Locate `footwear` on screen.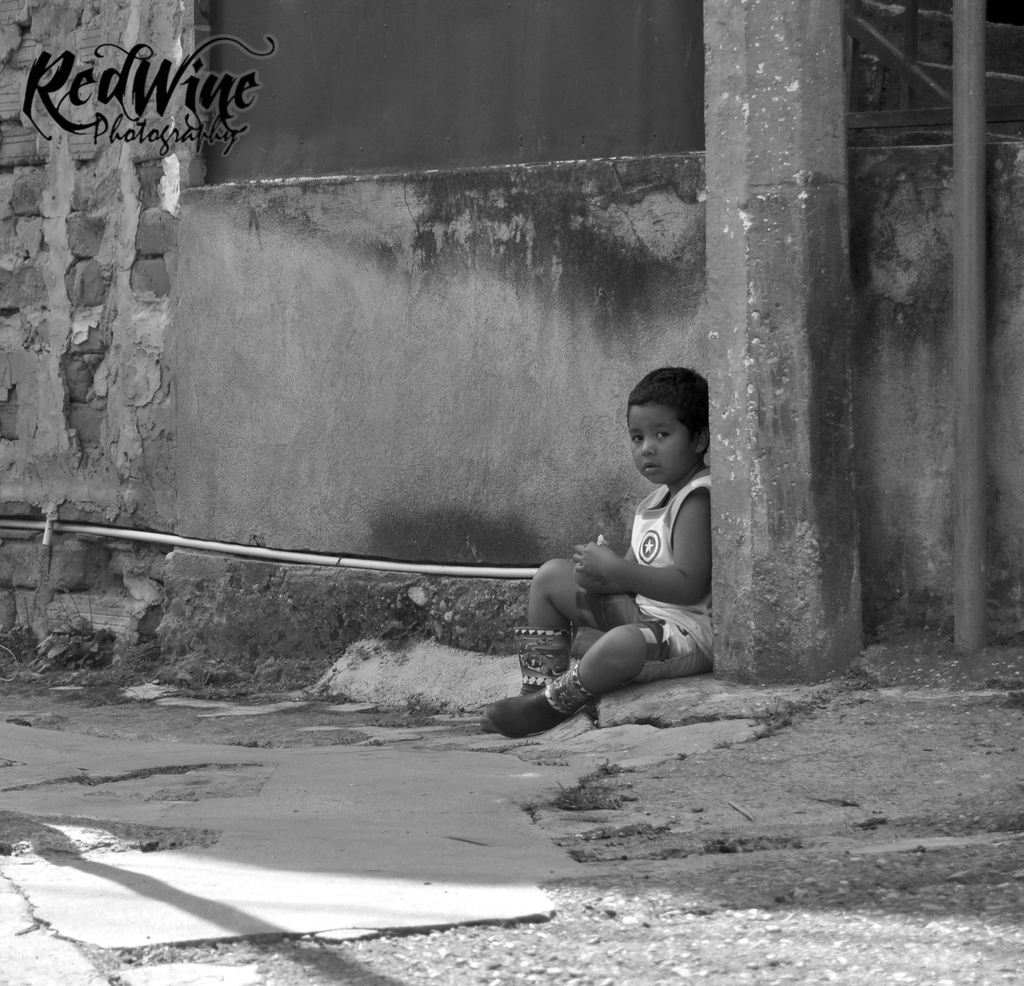
On screen at 508:622:582:688.
